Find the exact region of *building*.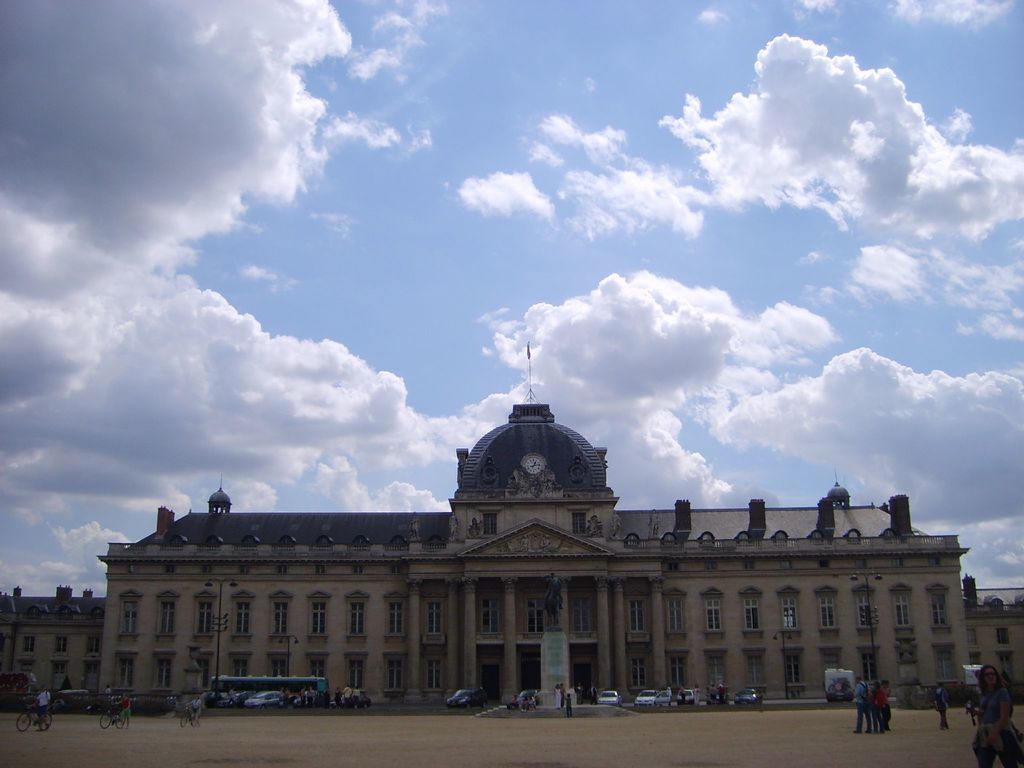
Exact region: pyautogui.locateOnScreen(0, 404, 1023, 721).
